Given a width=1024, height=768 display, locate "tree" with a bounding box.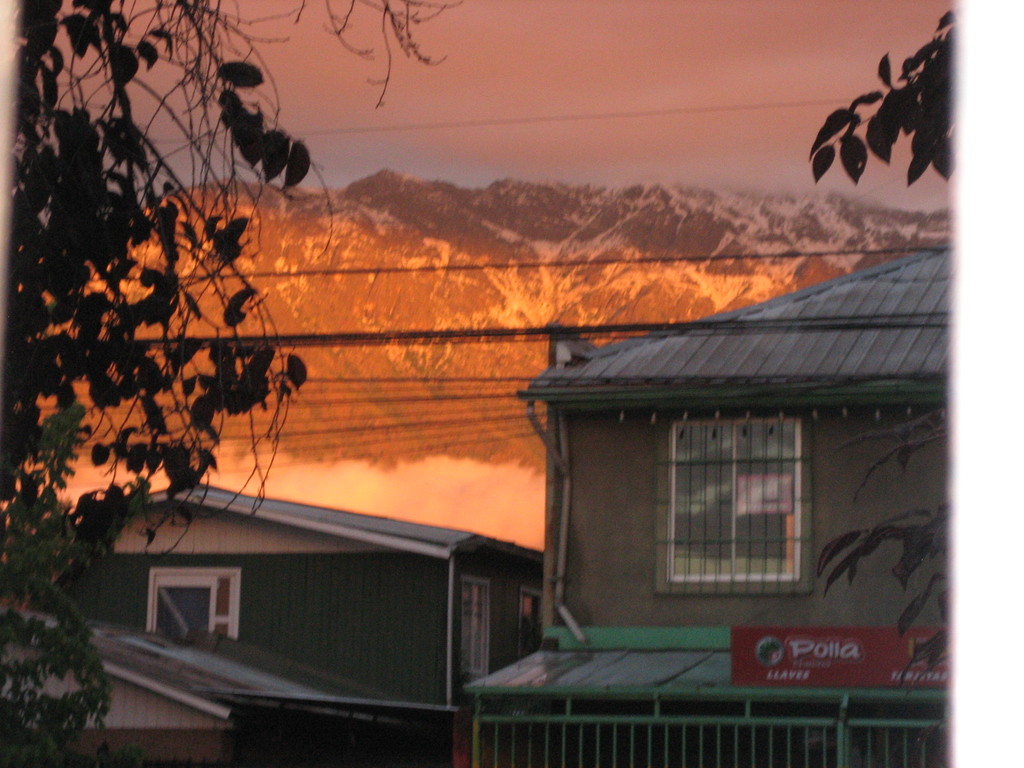
Located: {"left": 796, "top": 1, "right": 964, "bottom": 184}.
